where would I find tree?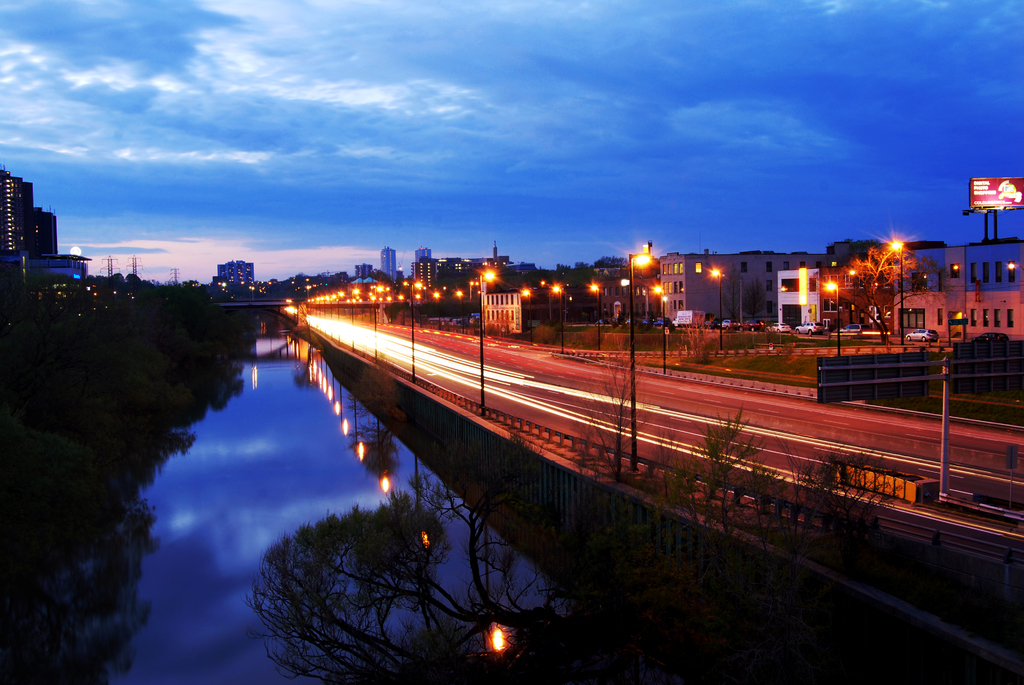
At [x1=820, y1=233, x2=927, y2=345].
